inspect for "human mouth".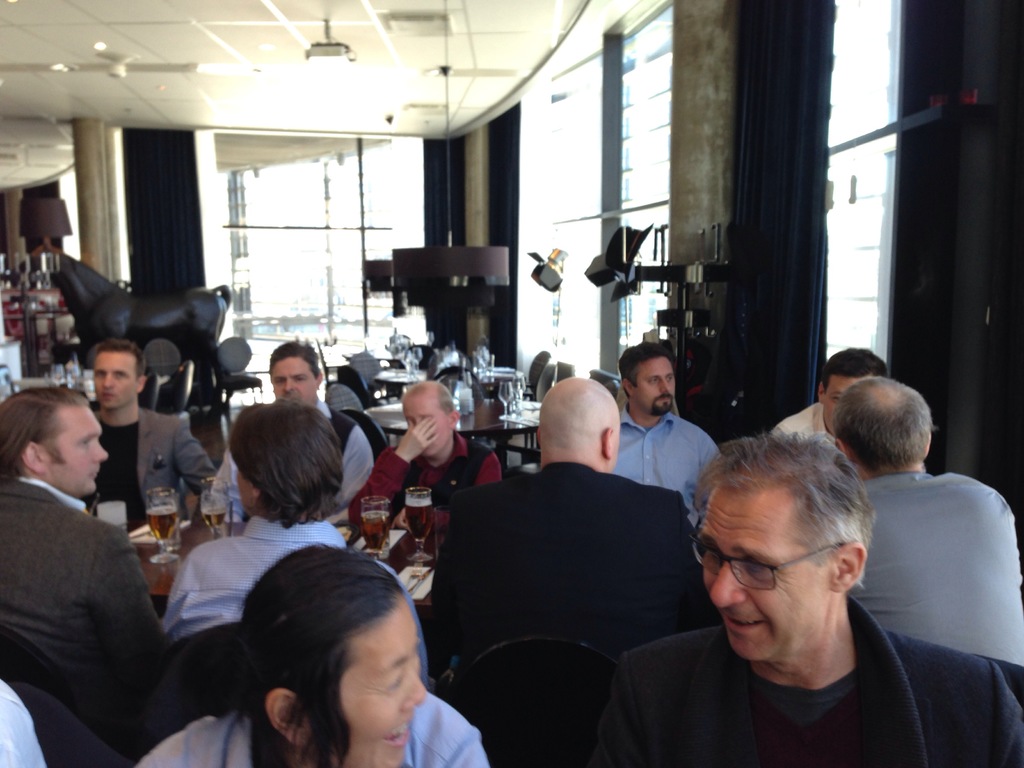
Inspection: [103,394,113,398].
